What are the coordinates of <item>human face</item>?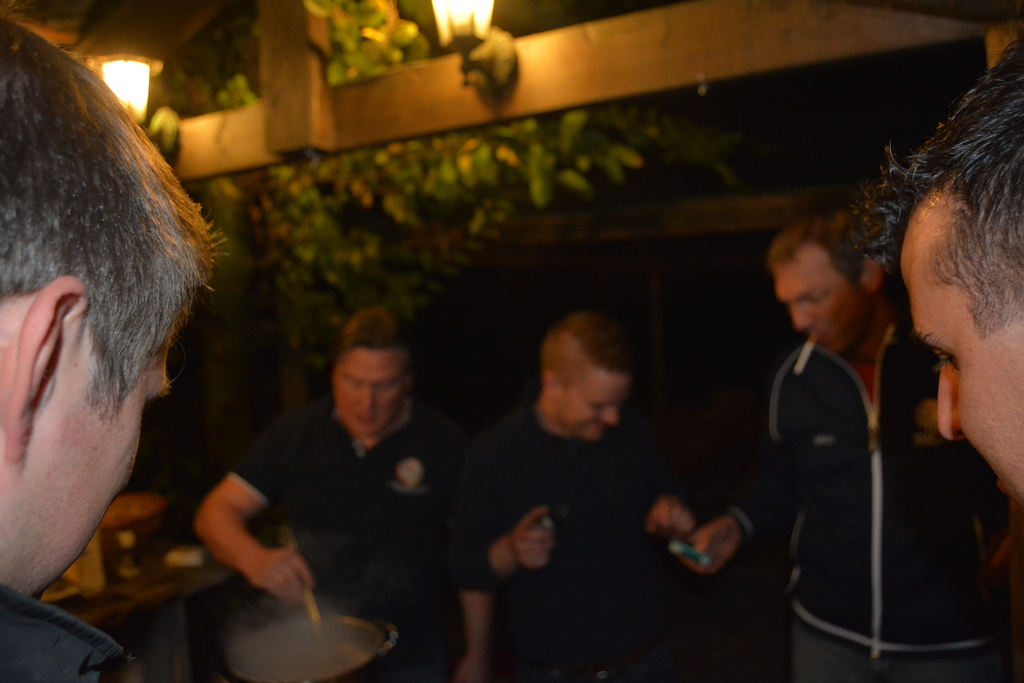
(331, 345, 412, 440).
